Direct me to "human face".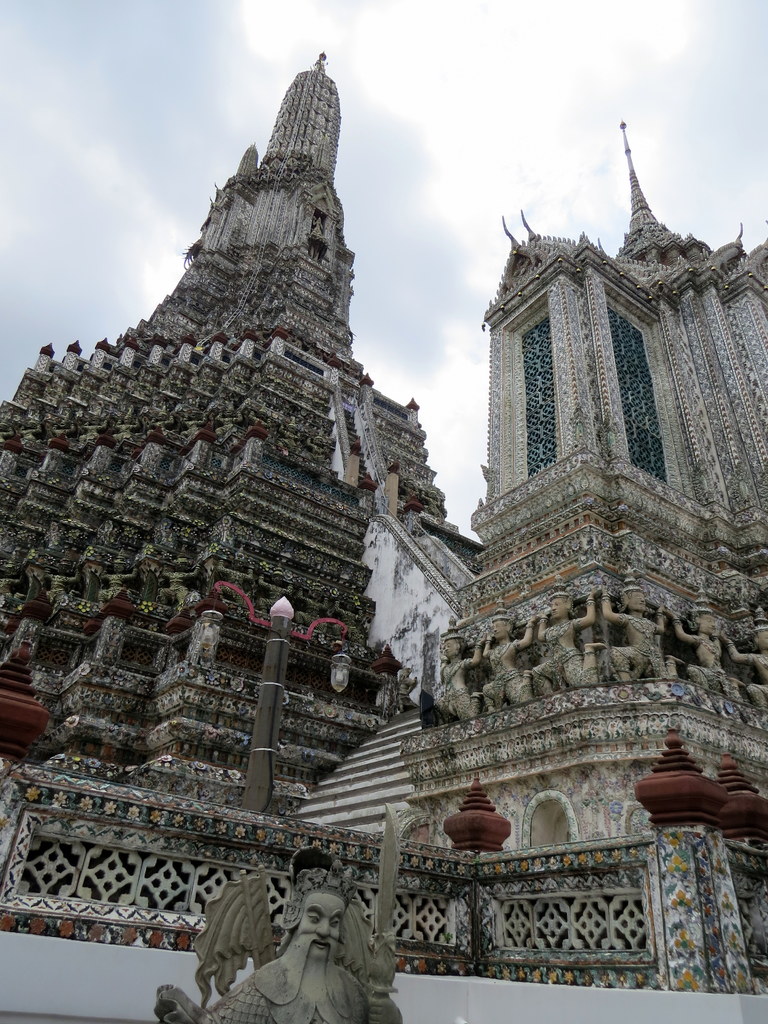
Direction: select_region(297, 889, 346, 966).
